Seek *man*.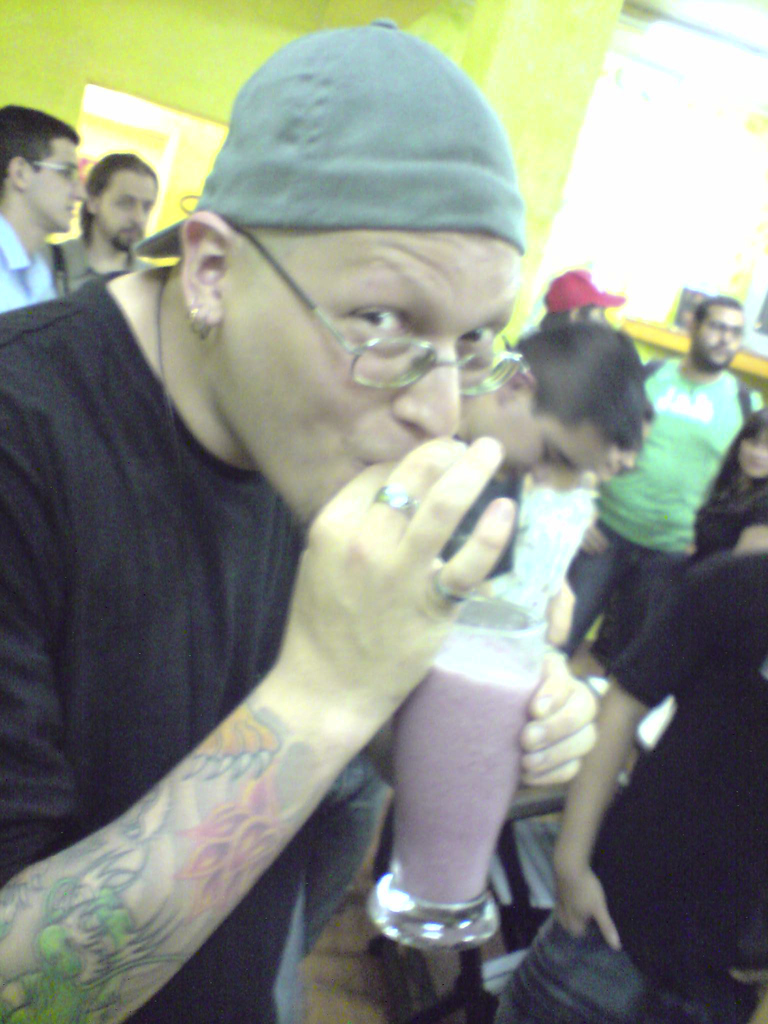
detection(4, 25, 602, 1023).
